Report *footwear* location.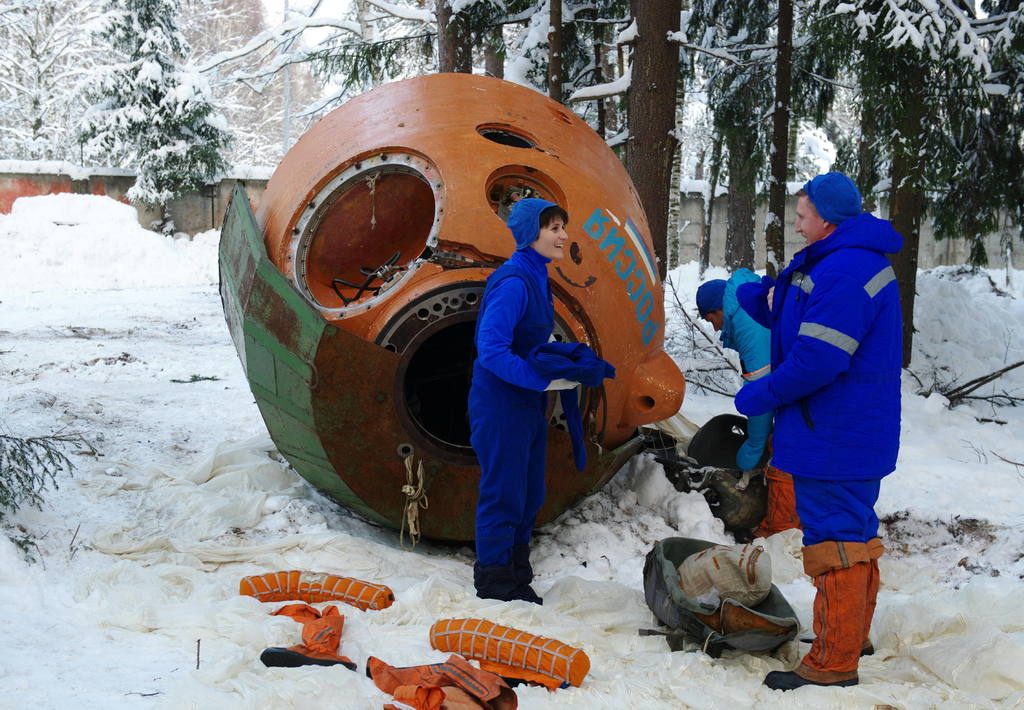
Report: (left=764, top=674, right=868, bottom=700).
